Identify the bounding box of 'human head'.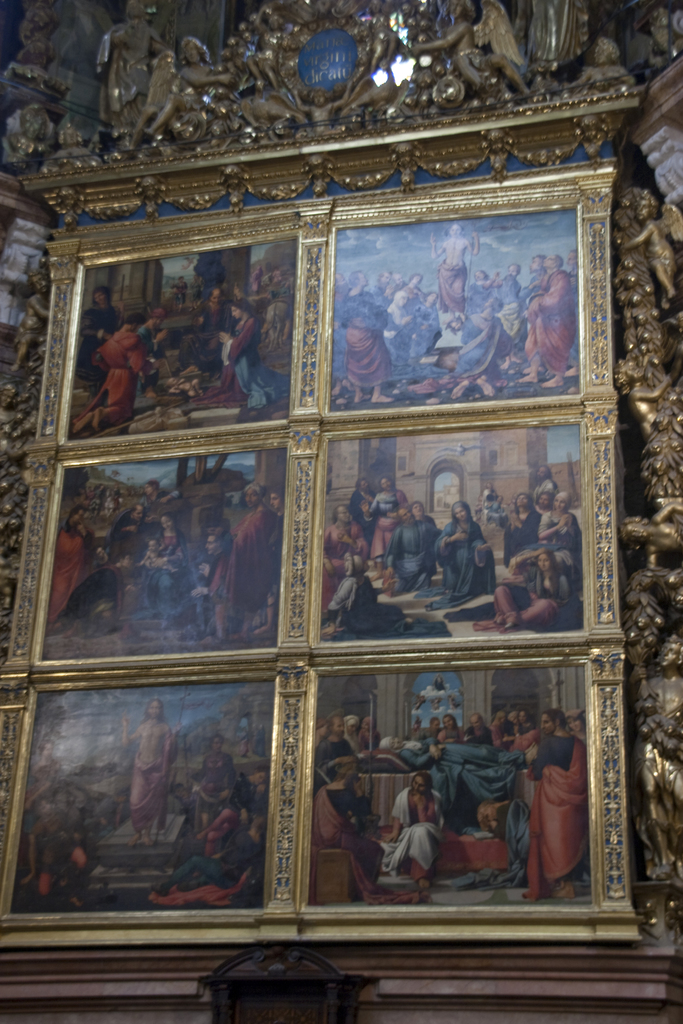
left=541, top=703, right=559, bottom=724.
